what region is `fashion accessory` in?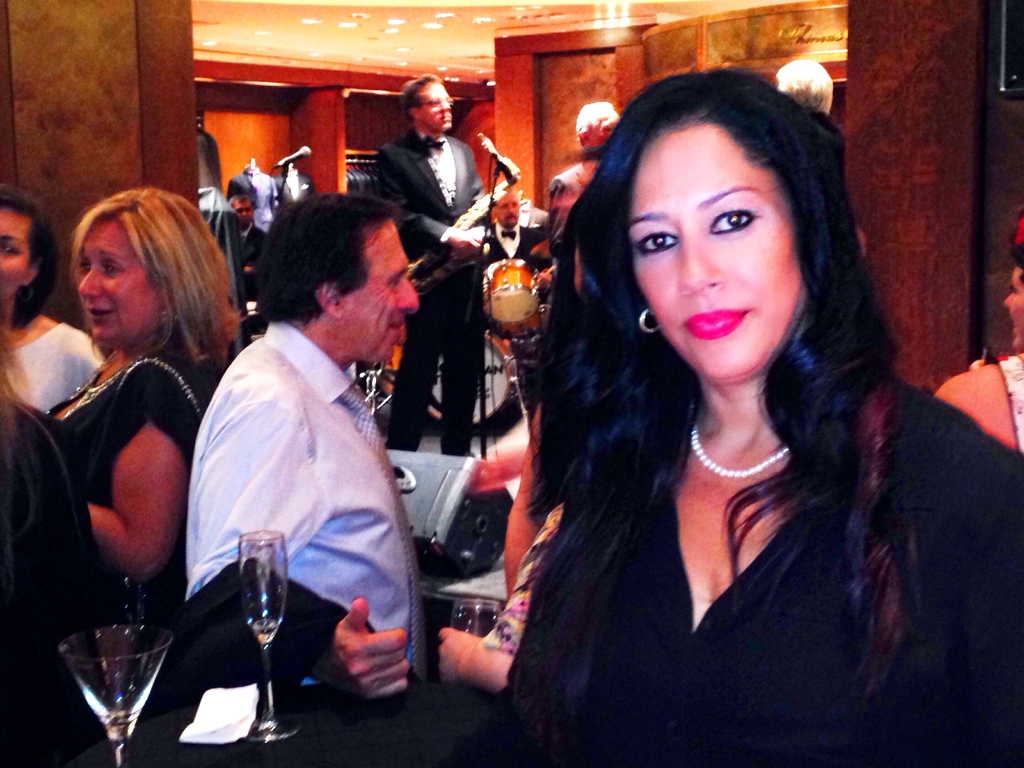
rect(640, 308, 668, 332).
